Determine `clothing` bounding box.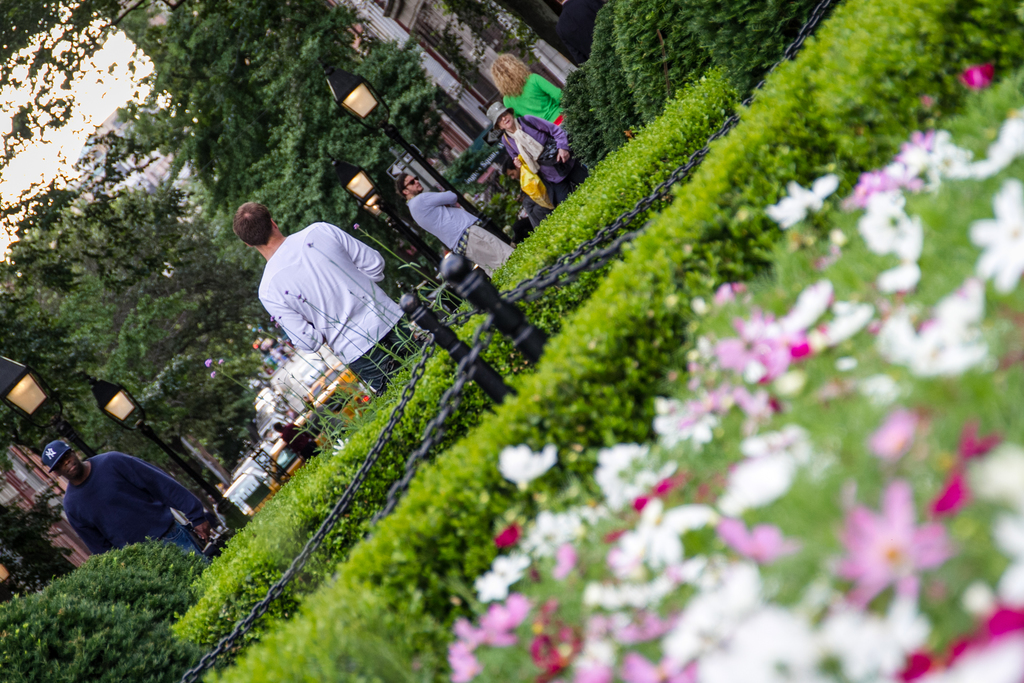
Determined: 433:245:463:272.
